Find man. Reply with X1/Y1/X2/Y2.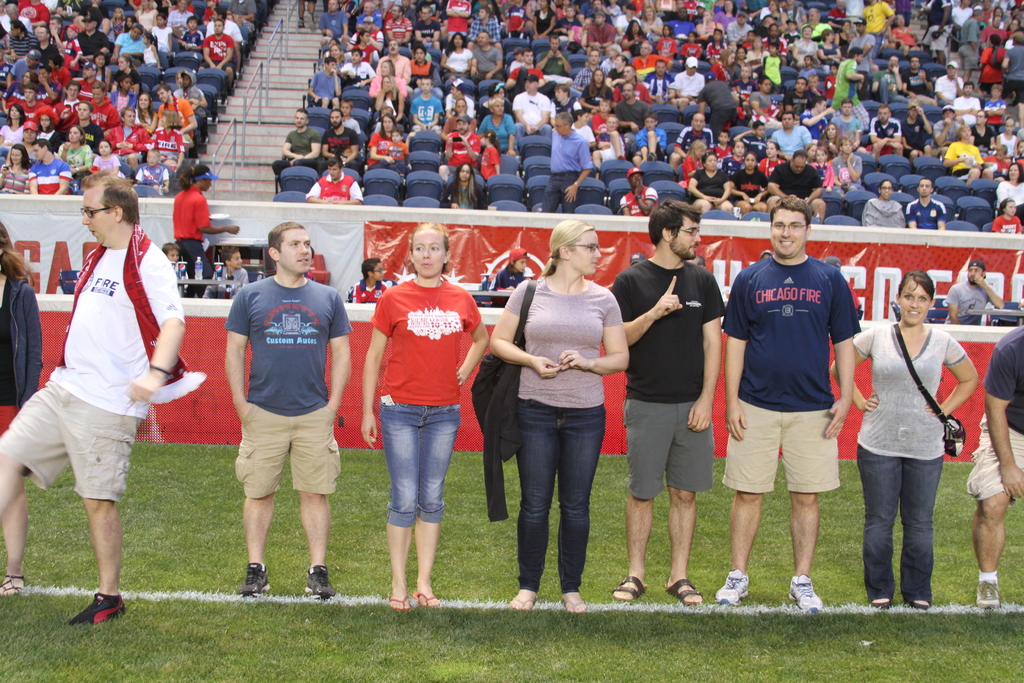
228/220/351/600.
